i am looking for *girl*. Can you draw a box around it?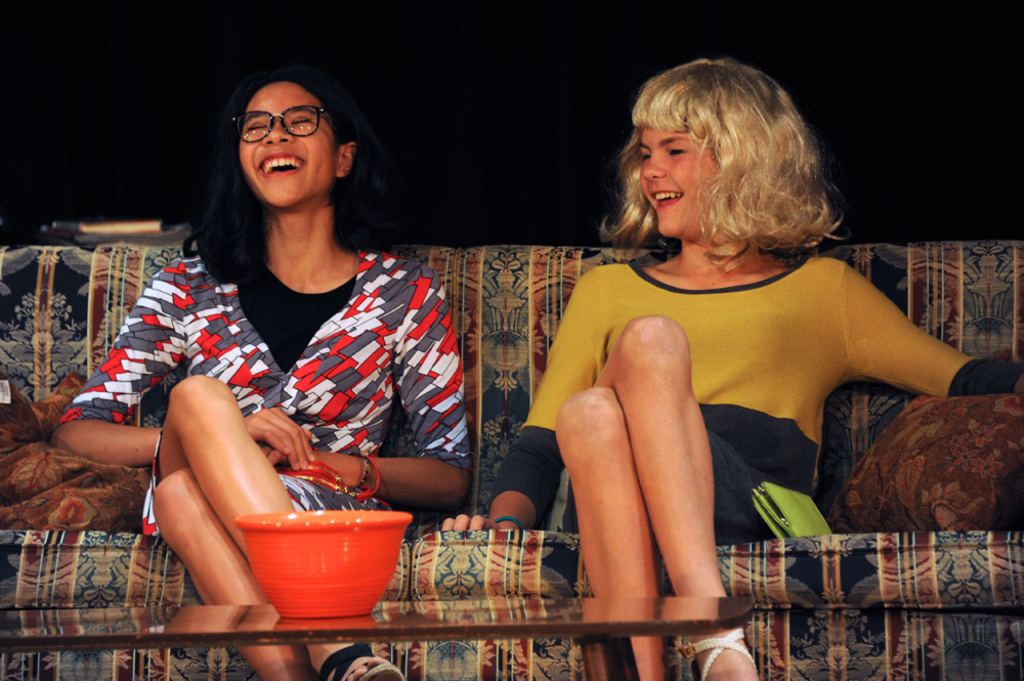
Sure, the bounding box is bbox(439, 54, 1022, 680).
